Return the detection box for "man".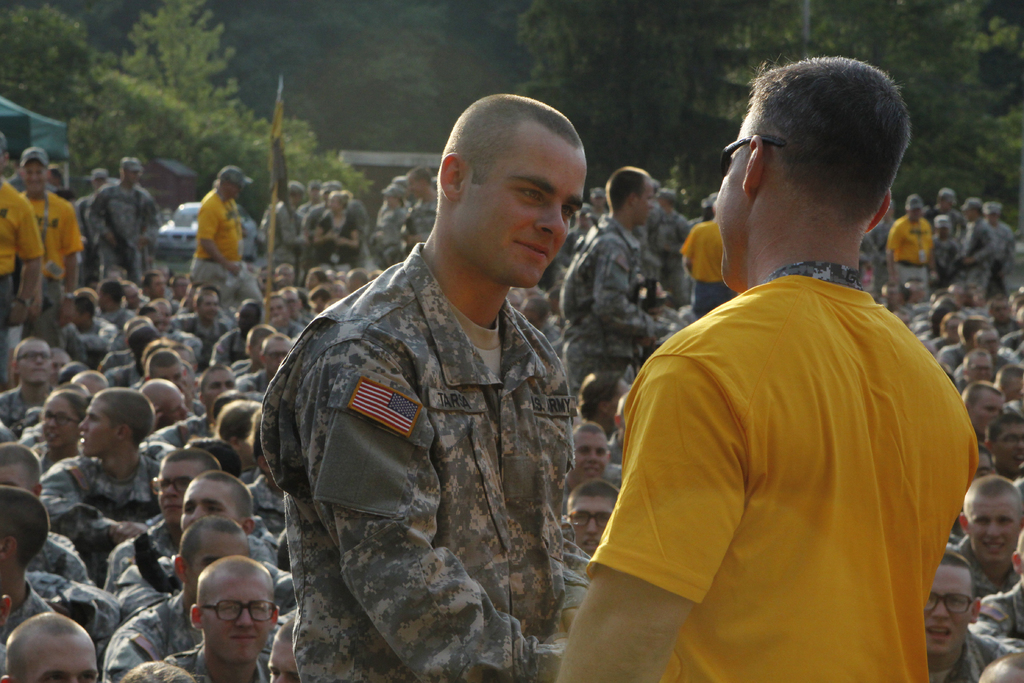
l=258, t=94, r=596, b=682.
